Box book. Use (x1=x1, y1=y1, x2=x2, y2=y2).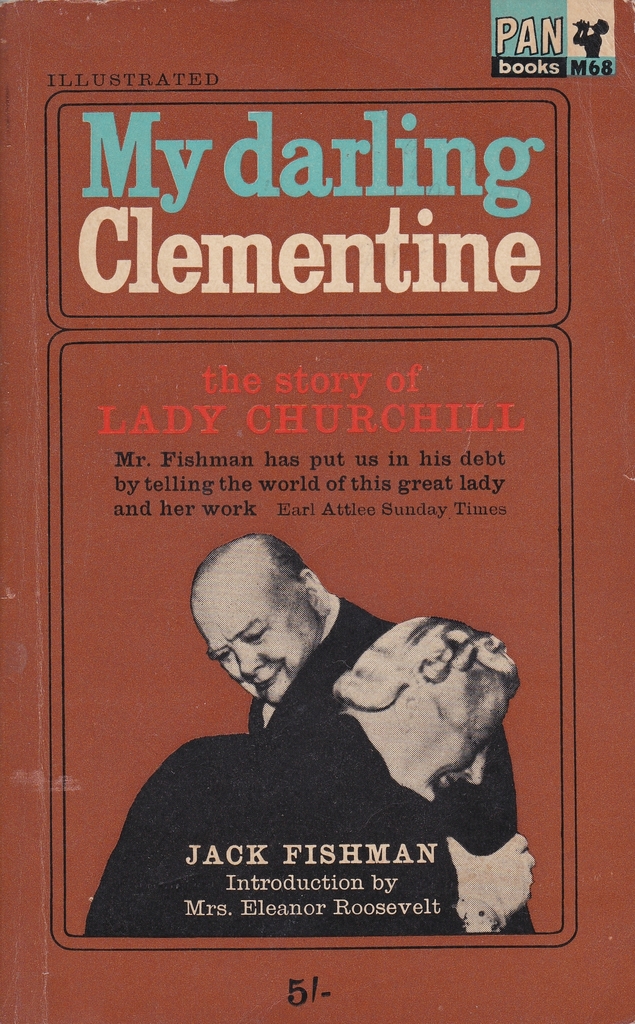
(x1=0, y1=0, x2=634, y2=1023).
